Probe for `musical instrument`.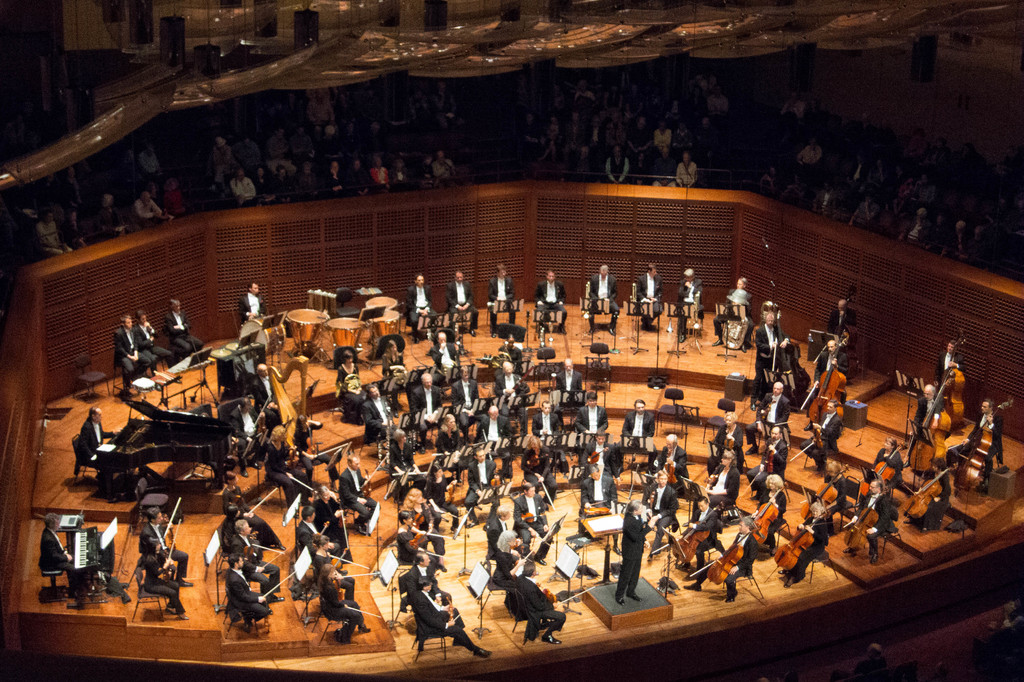
Probe result: [255,544,288,574].
